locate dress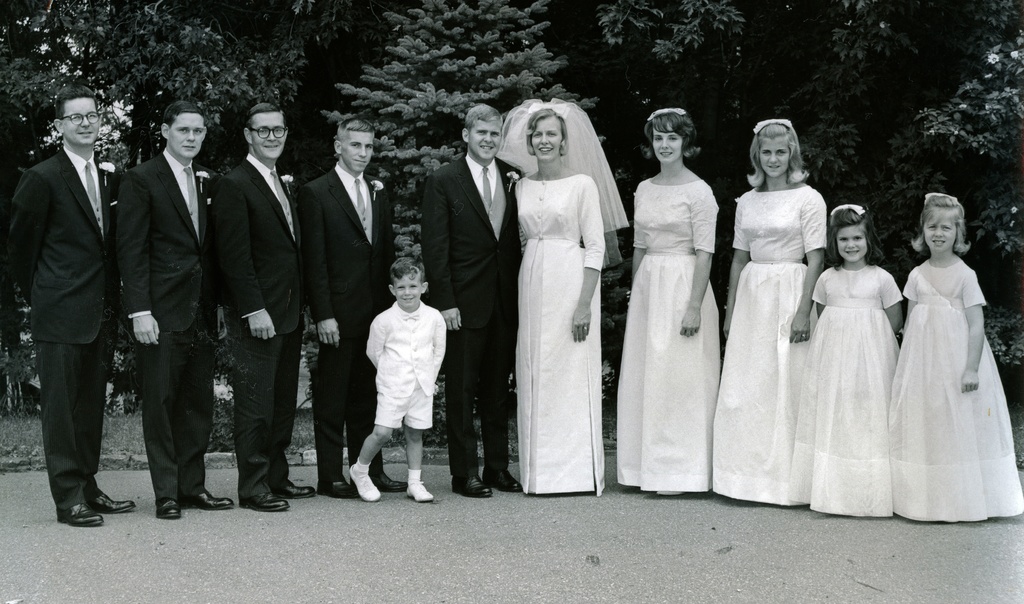
<region>859, 246, 1023, 527</region>
